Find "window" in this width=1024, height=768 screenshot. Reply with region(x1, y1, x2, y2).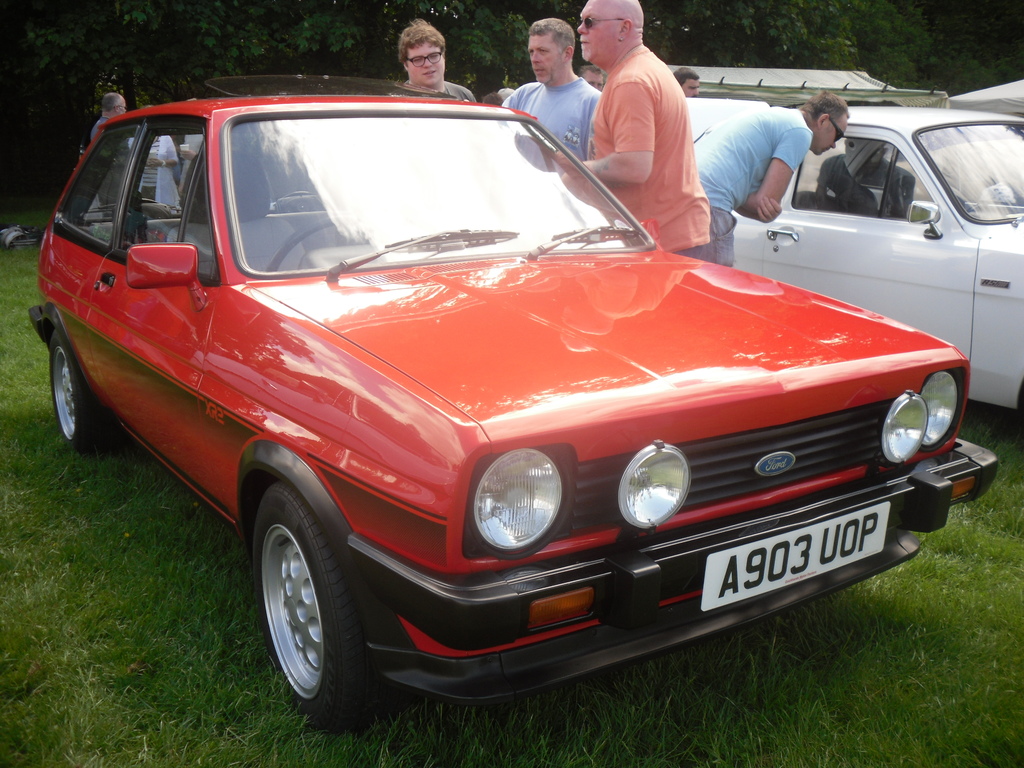
region(122, 130, 200, 254).
